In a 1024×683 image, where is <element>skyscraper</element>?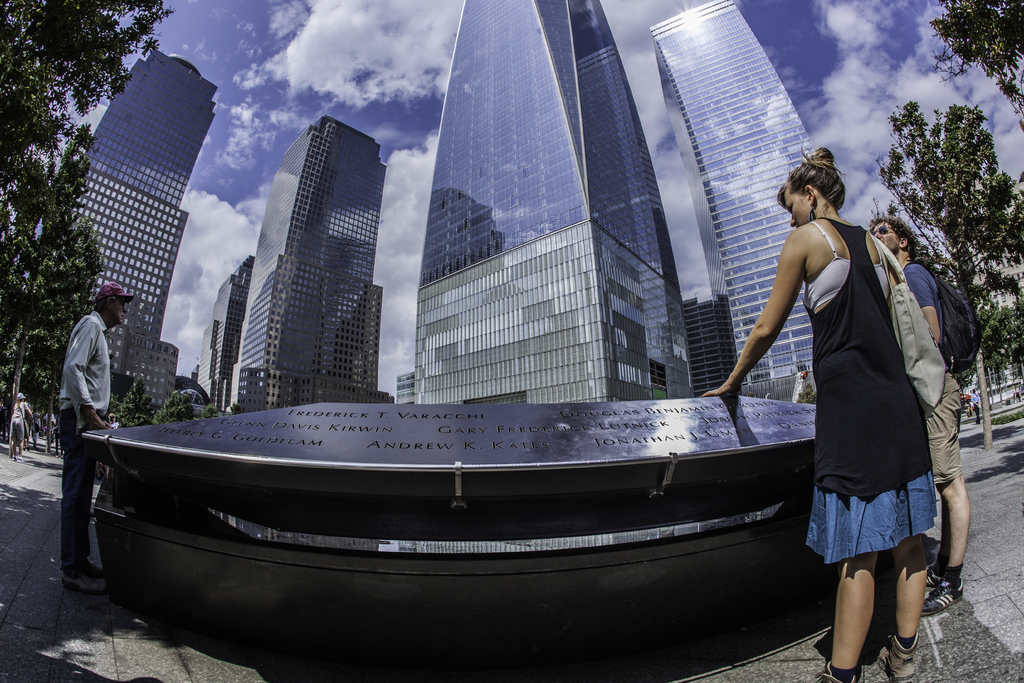
Rect(205, 76, 411, 434).
